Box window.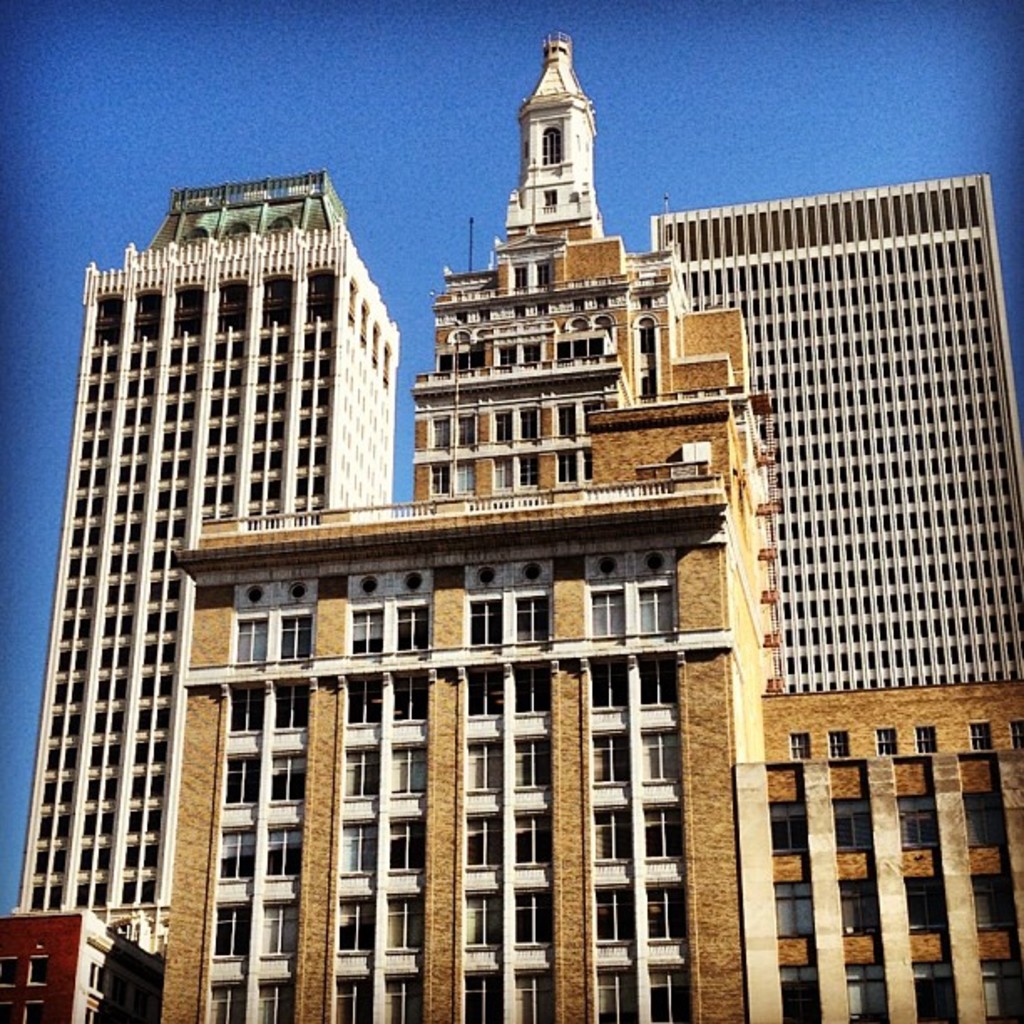
crop(460, 882, 507, 954).
